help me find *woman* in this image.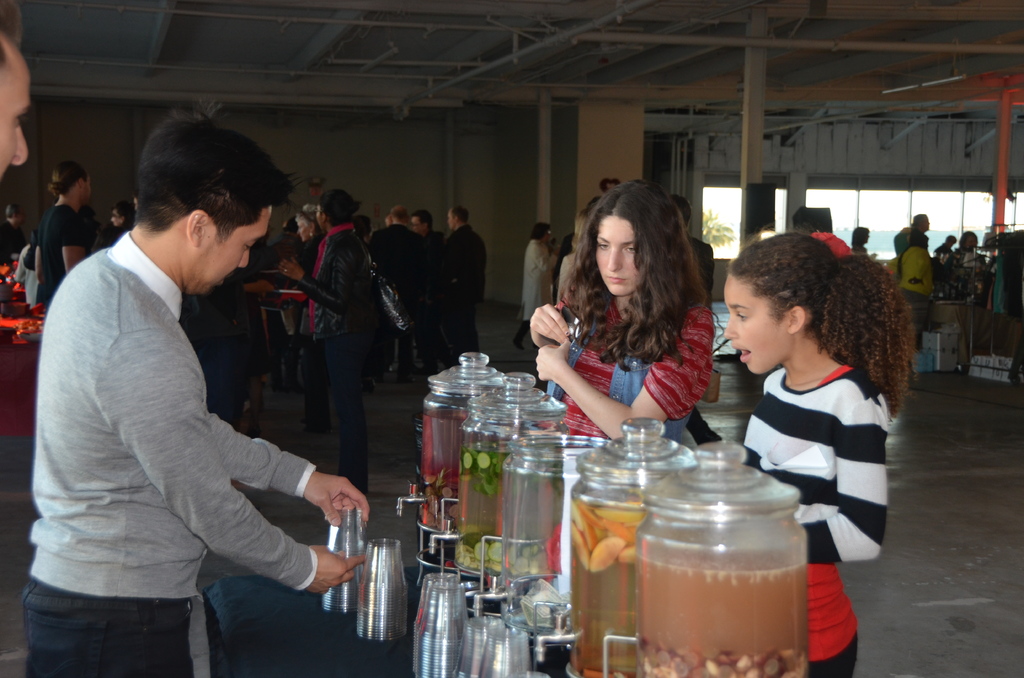
Found it: pyautogui.locateOnScreen(270, 204, 326, 423).
